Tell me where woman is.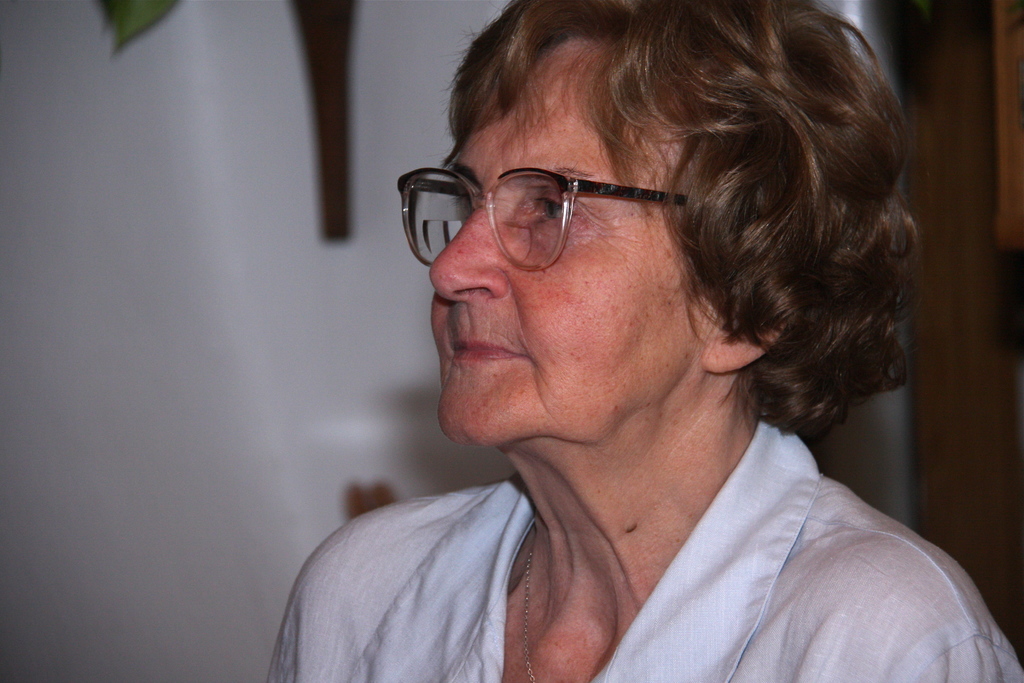
woman is at <region>259, 14, 999, 682</region>.
